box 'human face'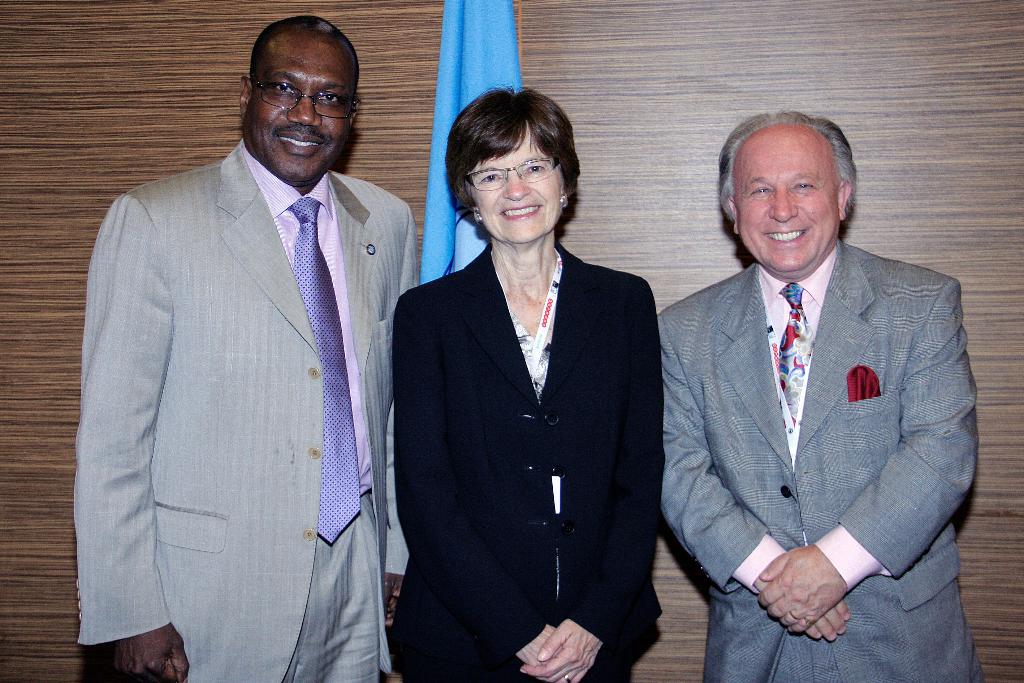
[471,124,564,242]
